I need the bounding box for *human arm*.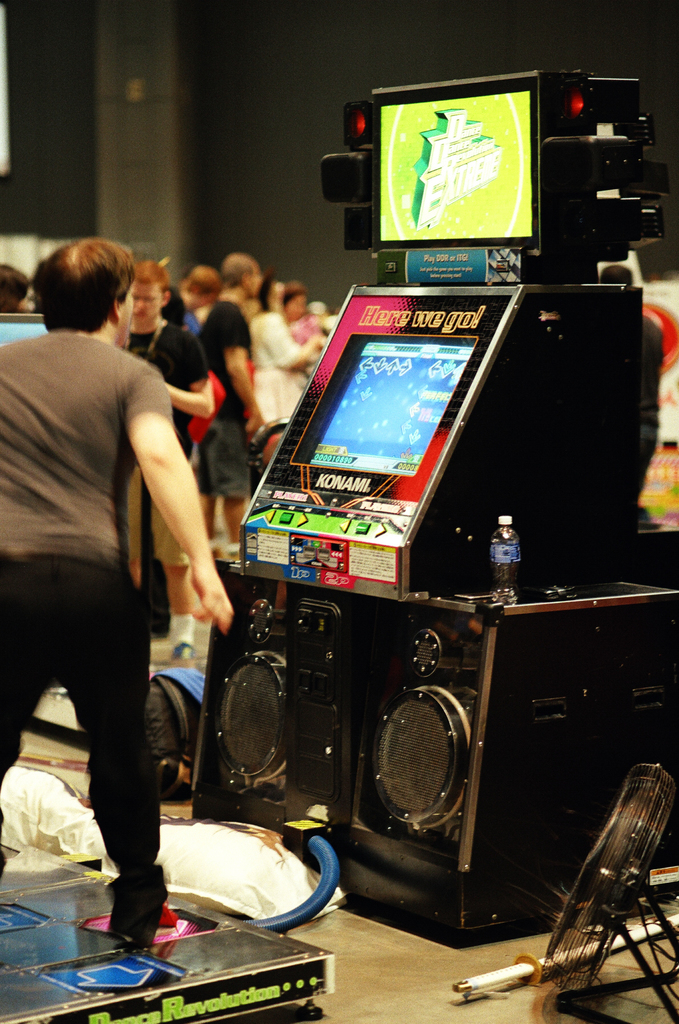
Here it is: 219/302/259/451.
